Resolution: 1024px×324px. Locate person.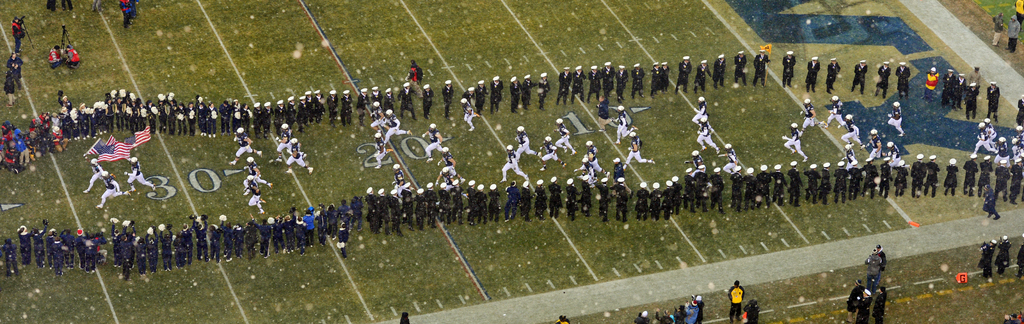
[856,290,872,323].
